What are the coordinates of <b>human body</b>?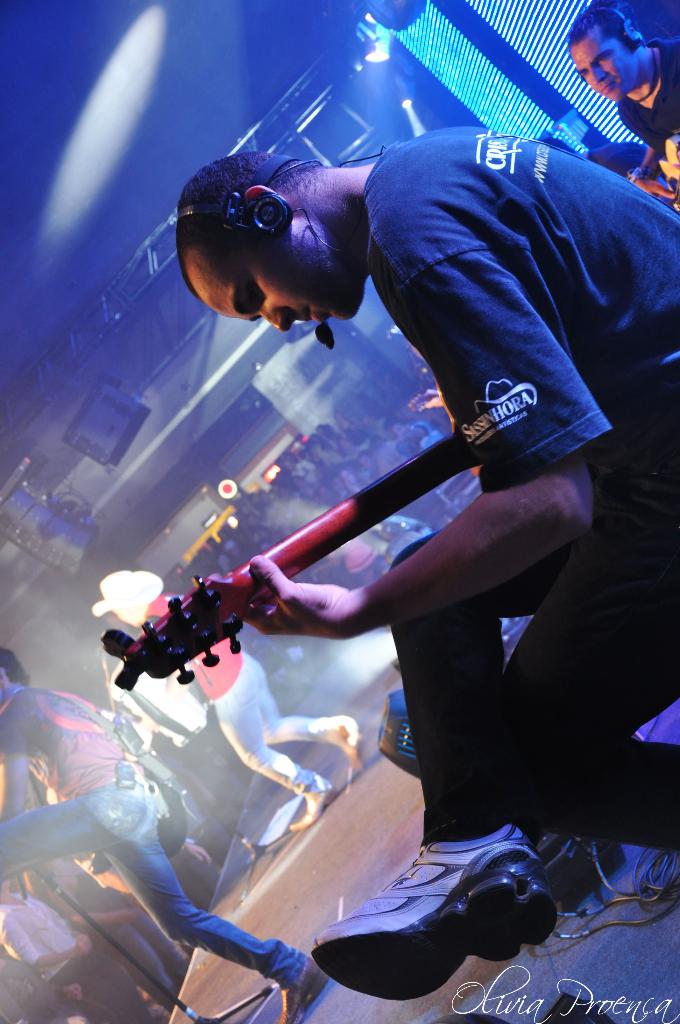
[147,588,361,834].
